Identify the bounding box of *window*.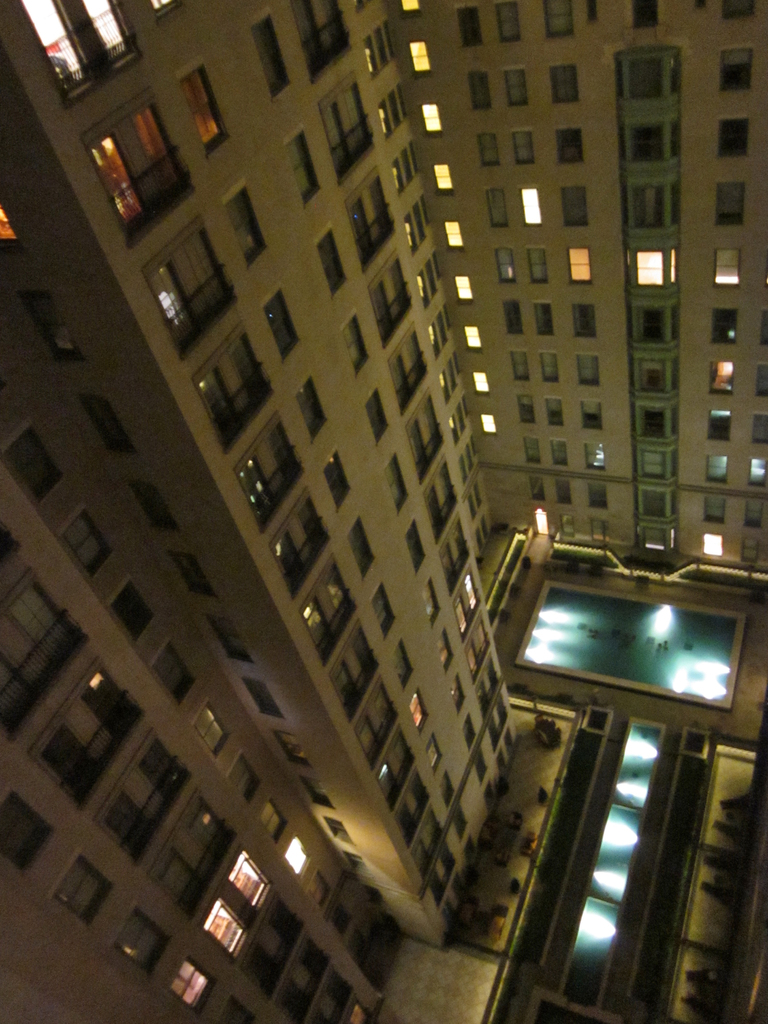
bbox=(707, 456, 724, 488).
